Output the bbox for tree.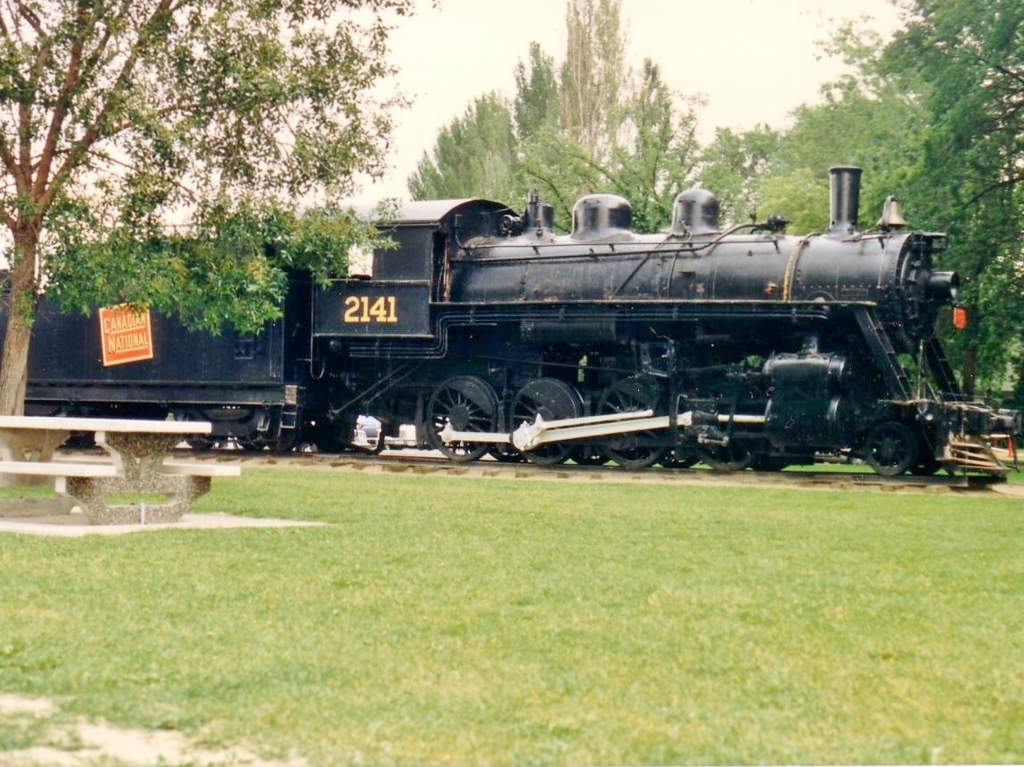
{"left": 401, "top": 0, "right": 694, "bottom": 214}.
